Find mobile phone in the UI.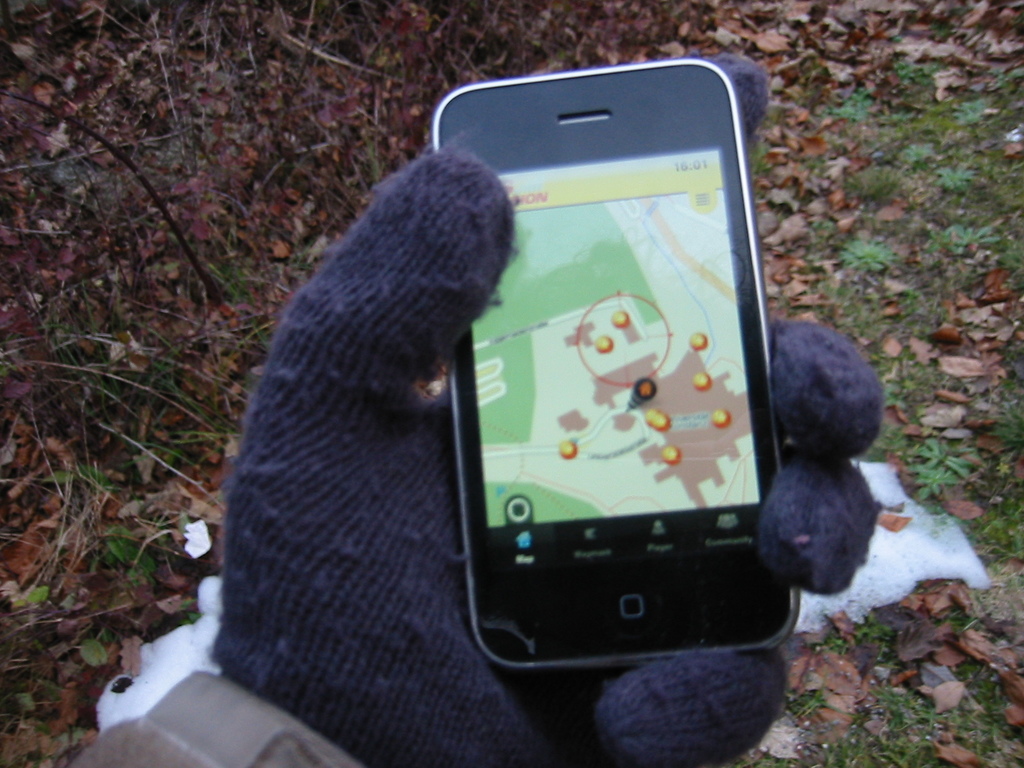
UI element at [x1=423, y1=50, x2=811, y2=673].
